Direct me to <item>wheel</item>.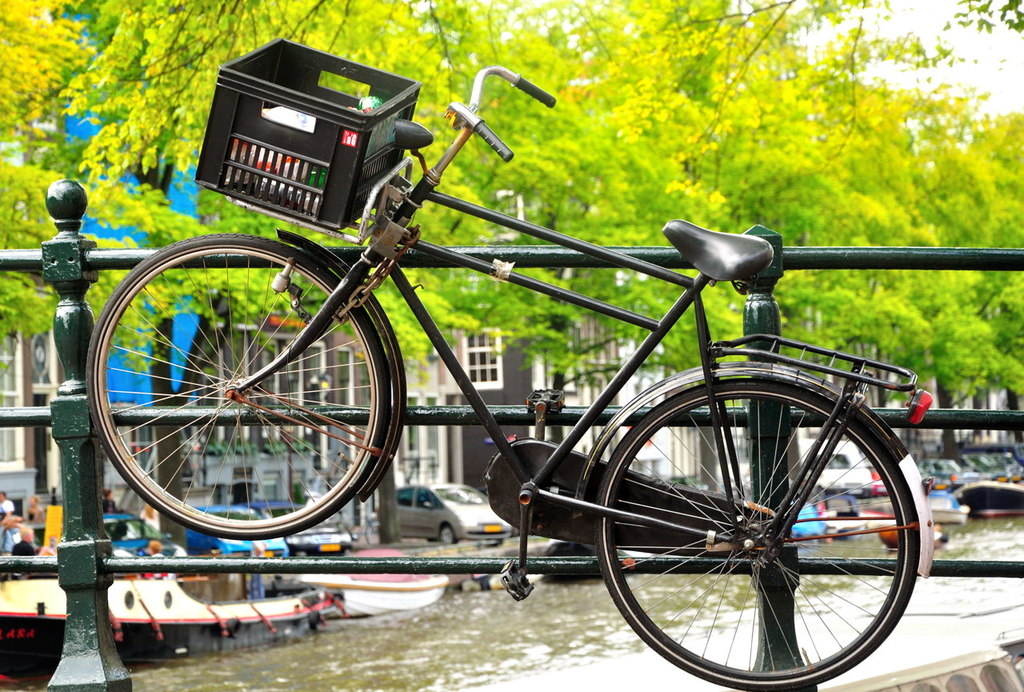
Direction: box(601, 387, 914, 679).
